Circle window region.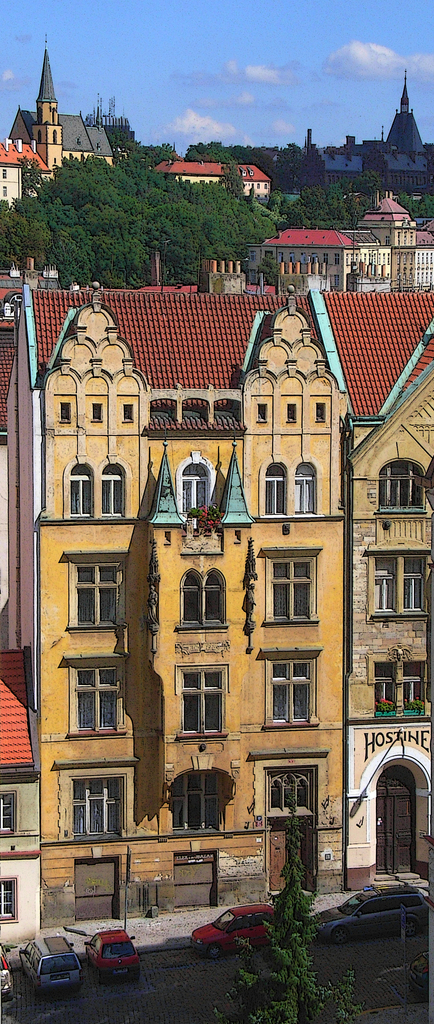
Region: rect(122, 404, 136, 423).
